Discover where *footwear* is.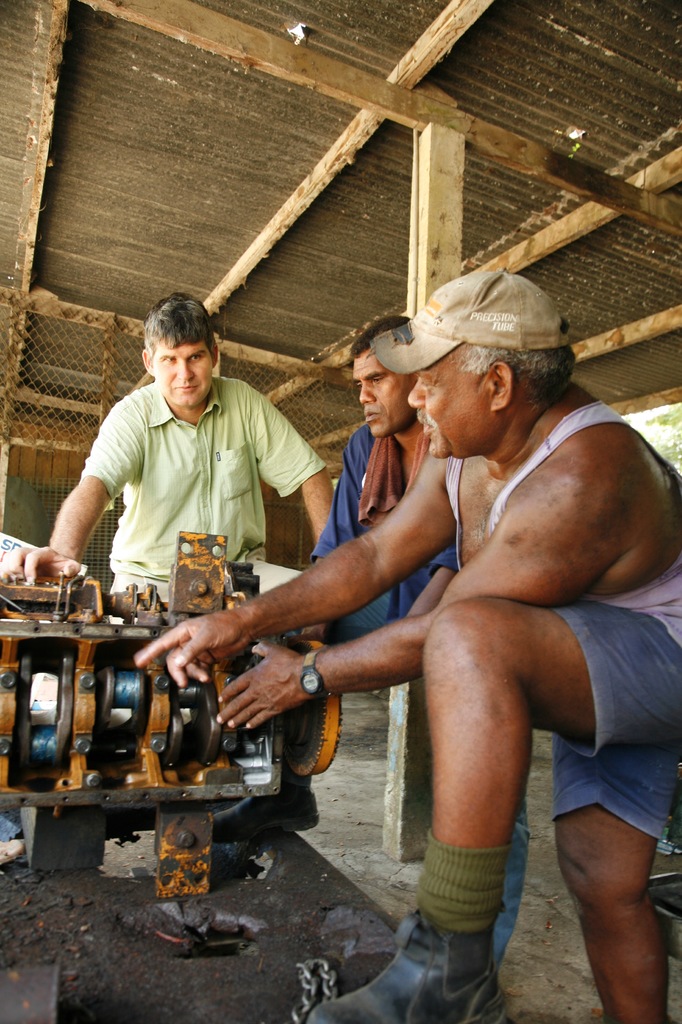
Discovered at {"left": 205, "top": 776, "right": 316, "bottom": 843}.
